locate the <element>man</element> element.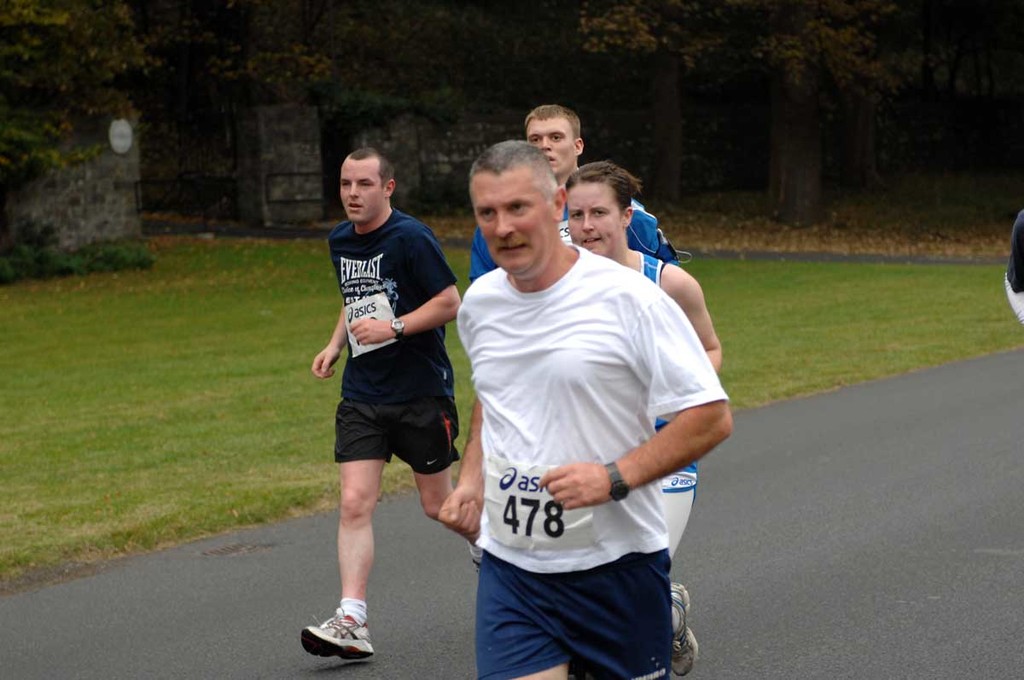
Element bbox: 467,102,678,282.
